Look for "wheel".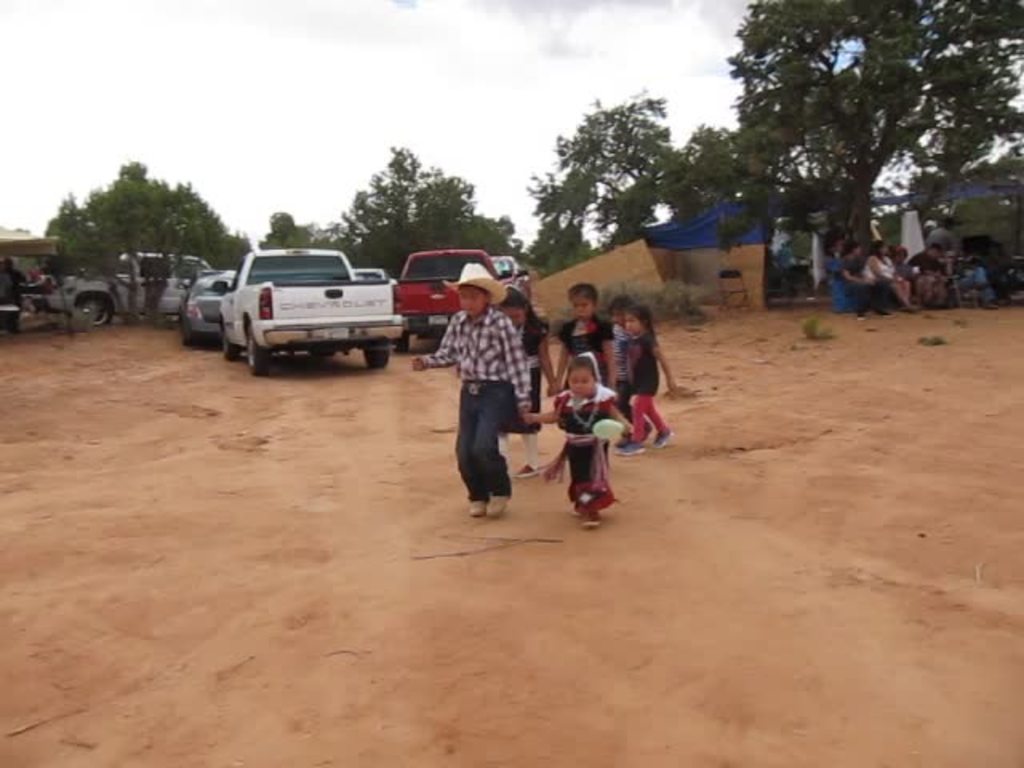
Found: BBox(78, 294, 110, 326).
